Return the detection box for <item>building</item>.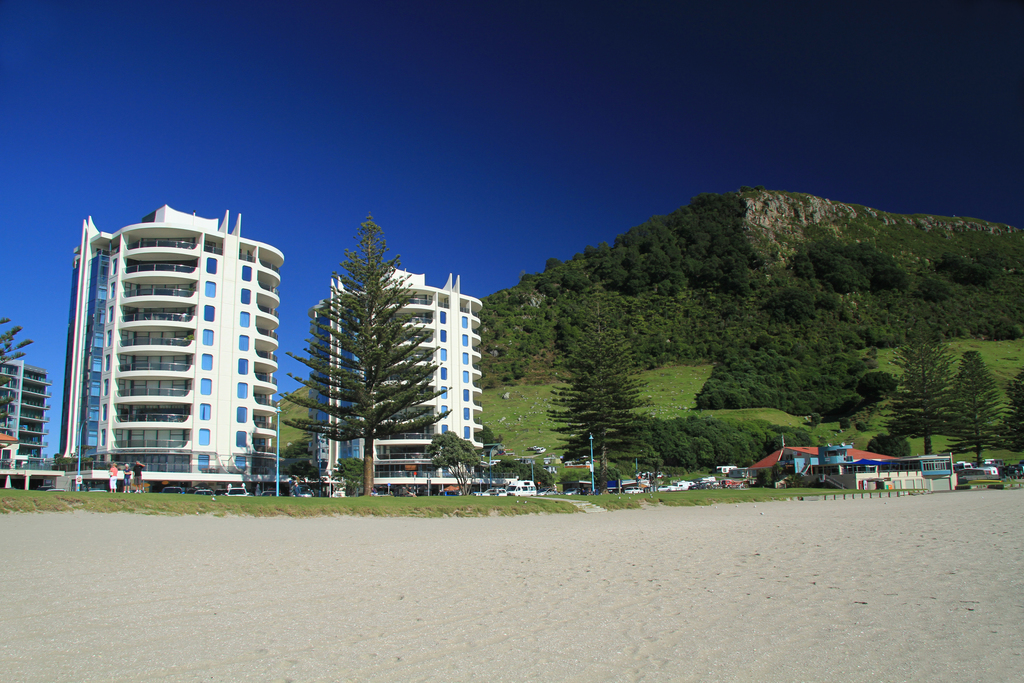
Rect(284, 256, 495, 497).
